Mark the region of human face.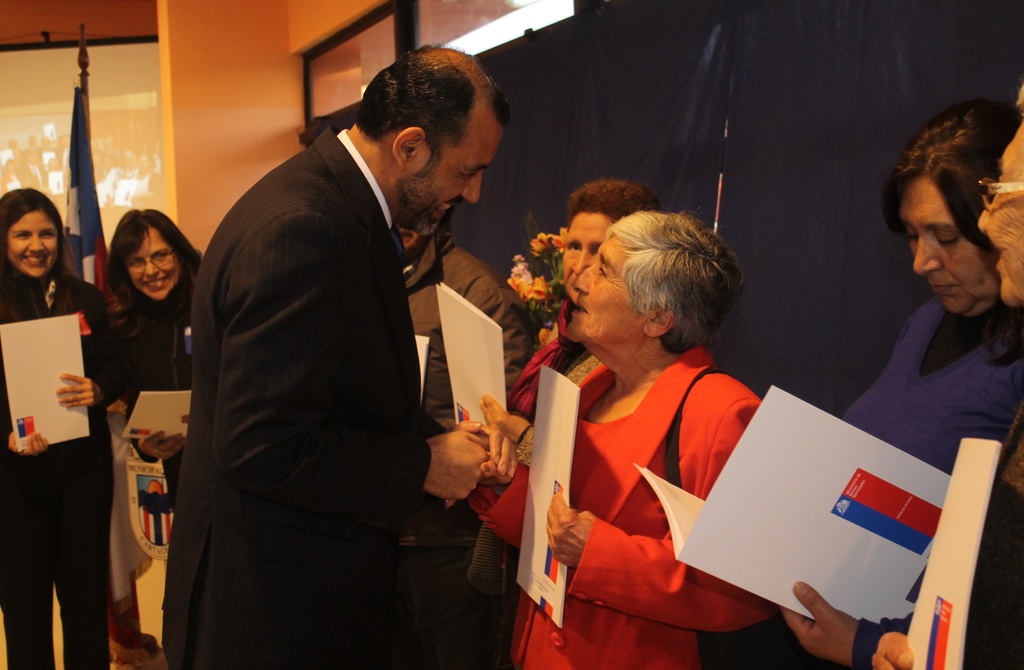
Region: 419,106,501,239.
